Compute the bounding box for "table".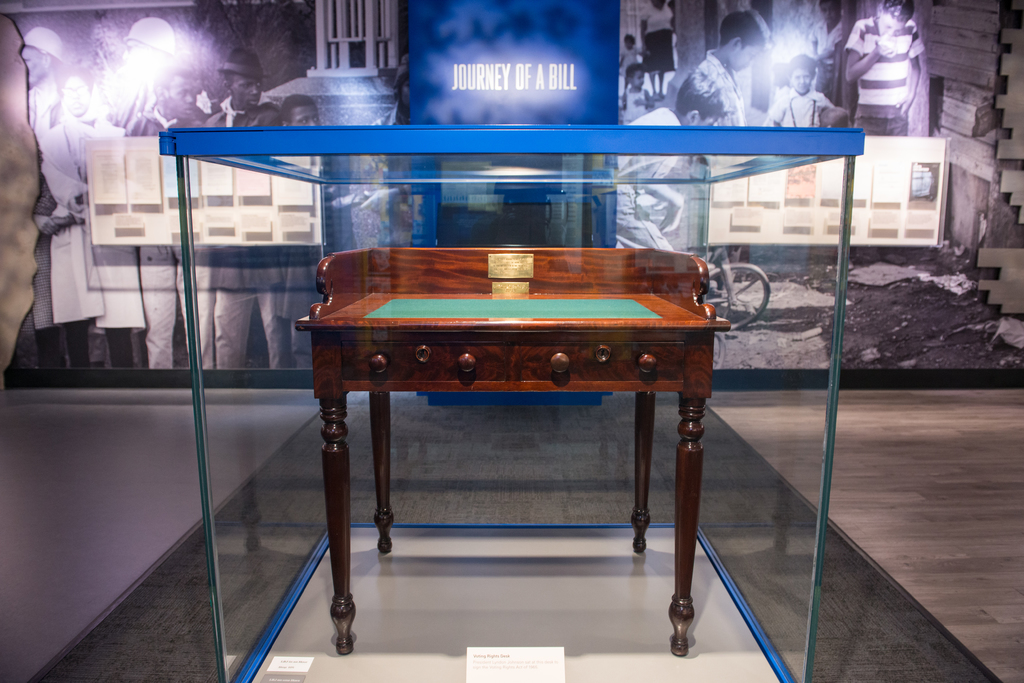
bbox=(272, 239, 644, 622).
